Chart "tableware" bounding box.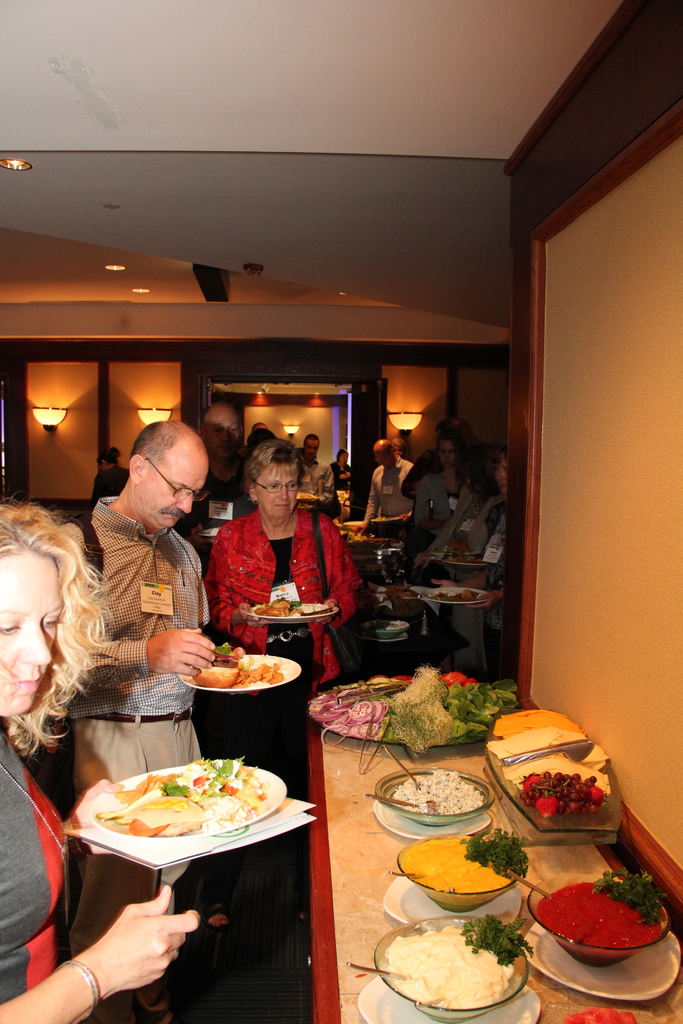
Charted: 296 489 318 504.
